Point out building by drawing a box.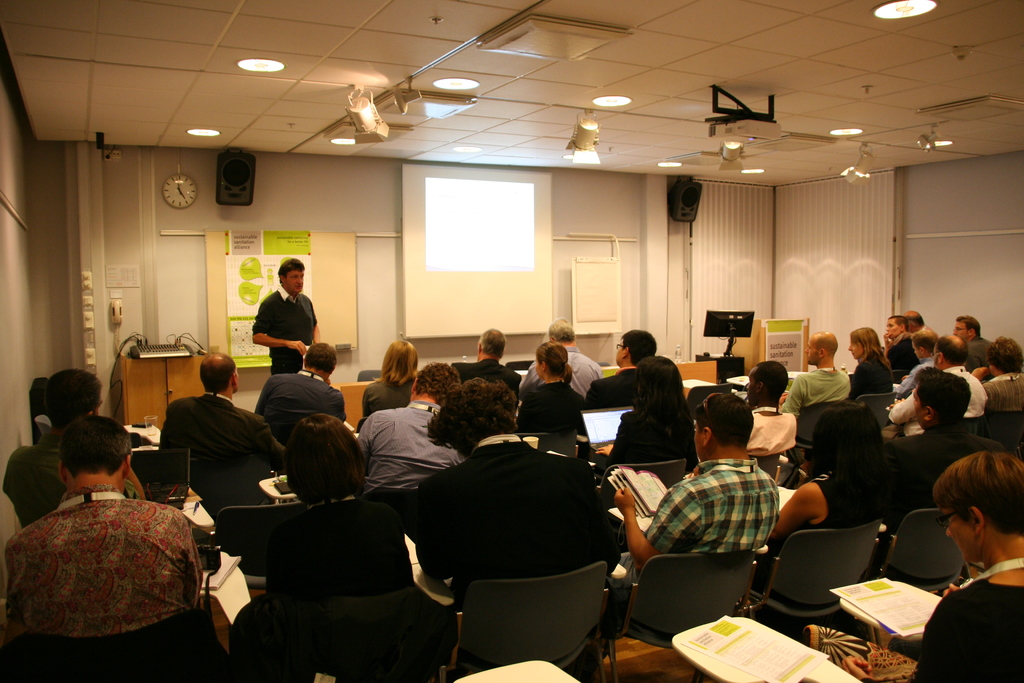
{"left": 0, "top": 0, "right": 1023, "bottom": 682}.
